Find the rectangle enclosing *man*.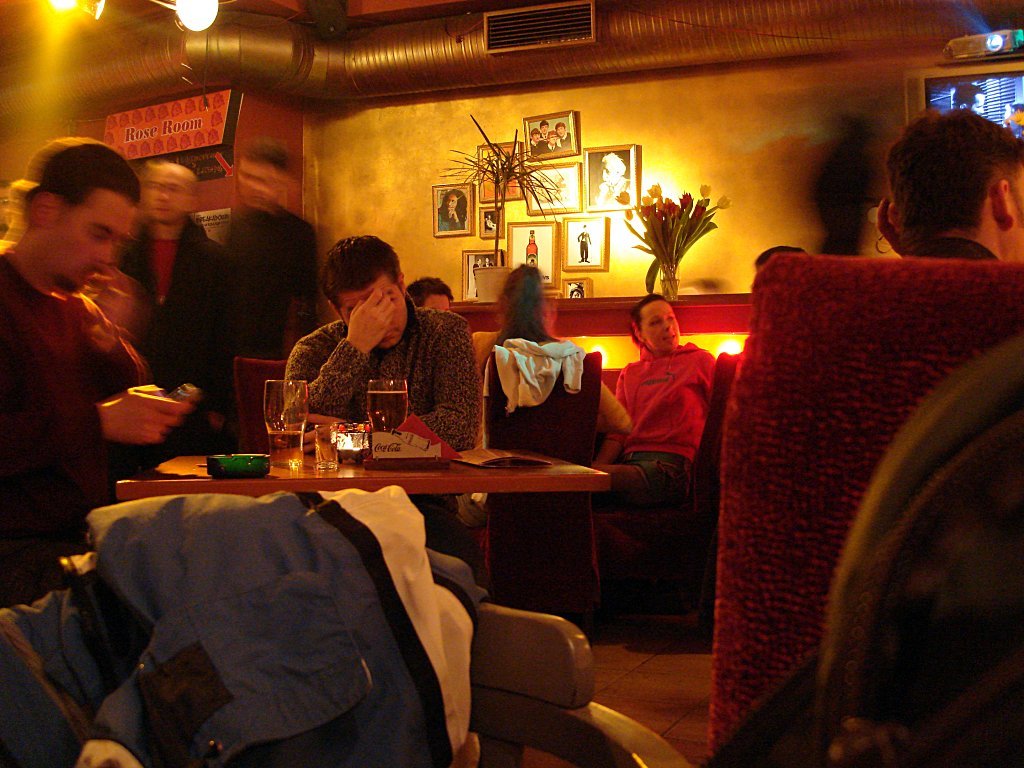
x1=482, y1=257, x2=494, y2=268.
